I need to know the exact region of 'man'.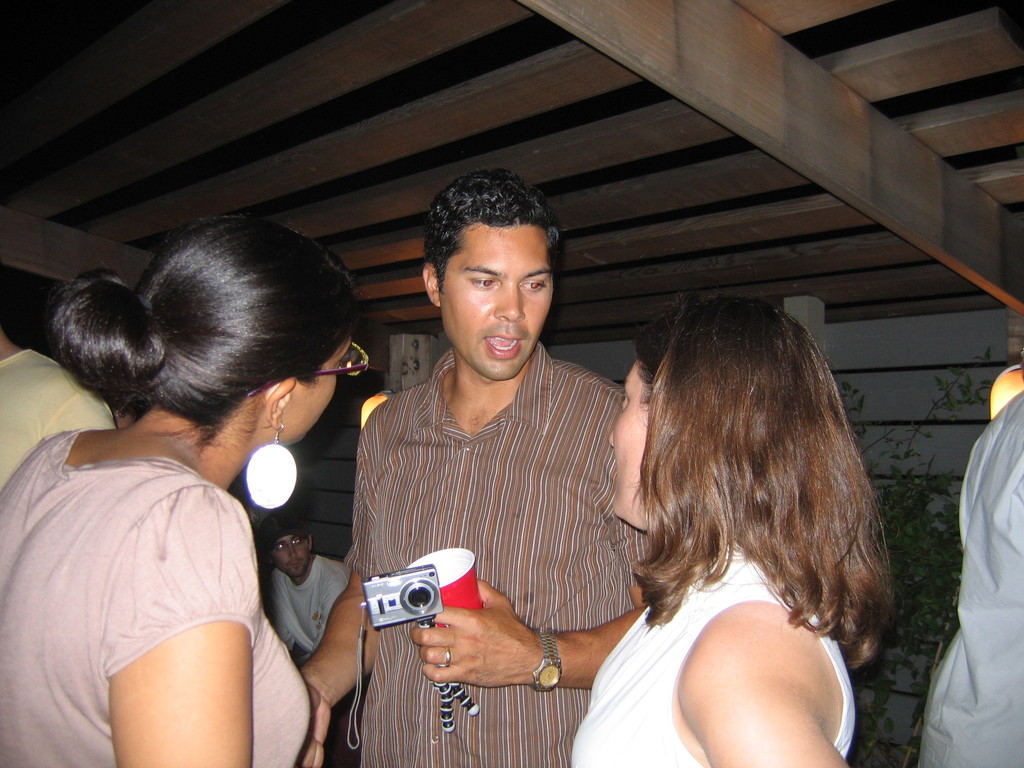
Region: l=328, t=197, r=680, b=735.
